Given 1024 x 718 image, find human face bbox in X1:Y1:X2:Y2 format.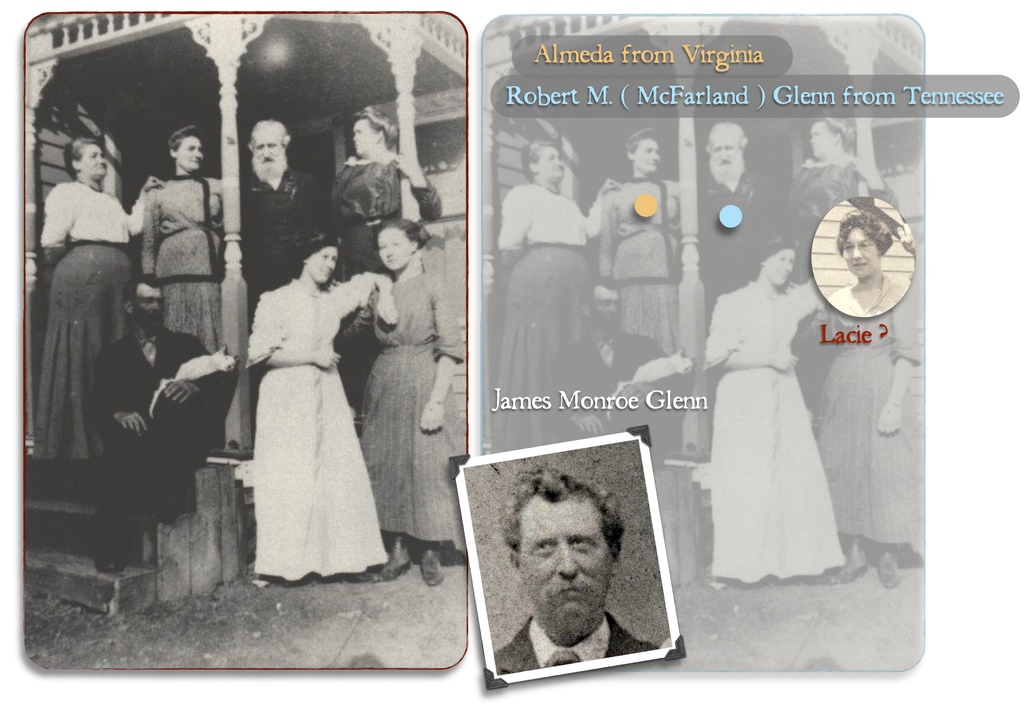
252:133:282:169.
